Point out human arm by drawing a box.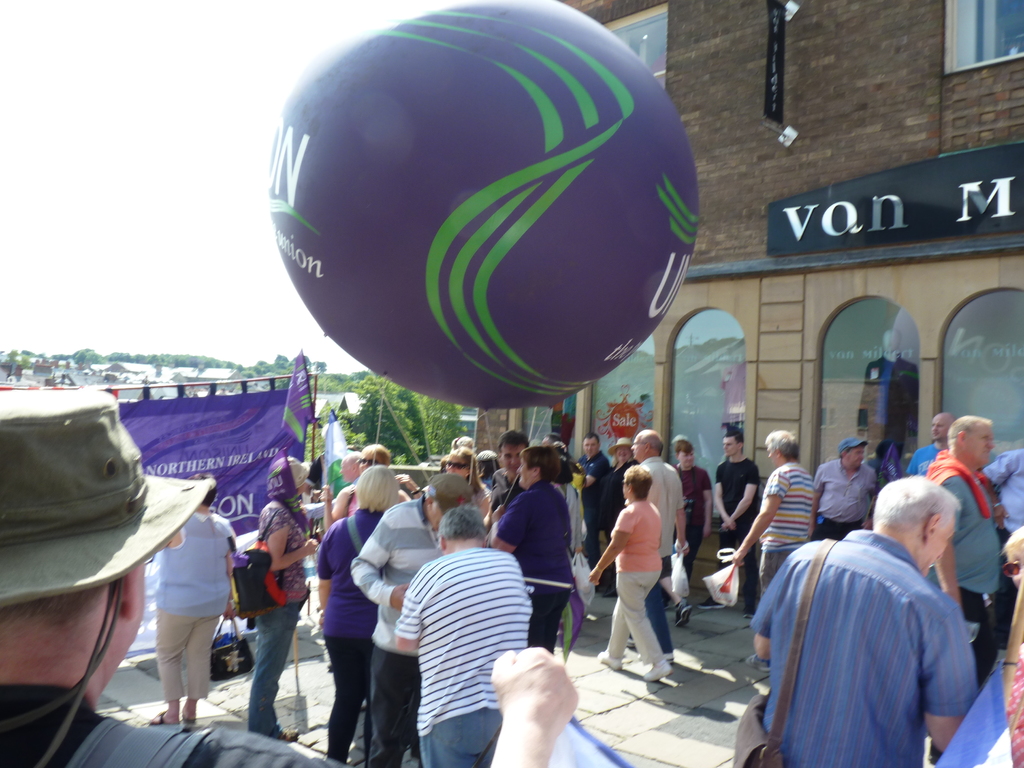
(312,519,337,625).
